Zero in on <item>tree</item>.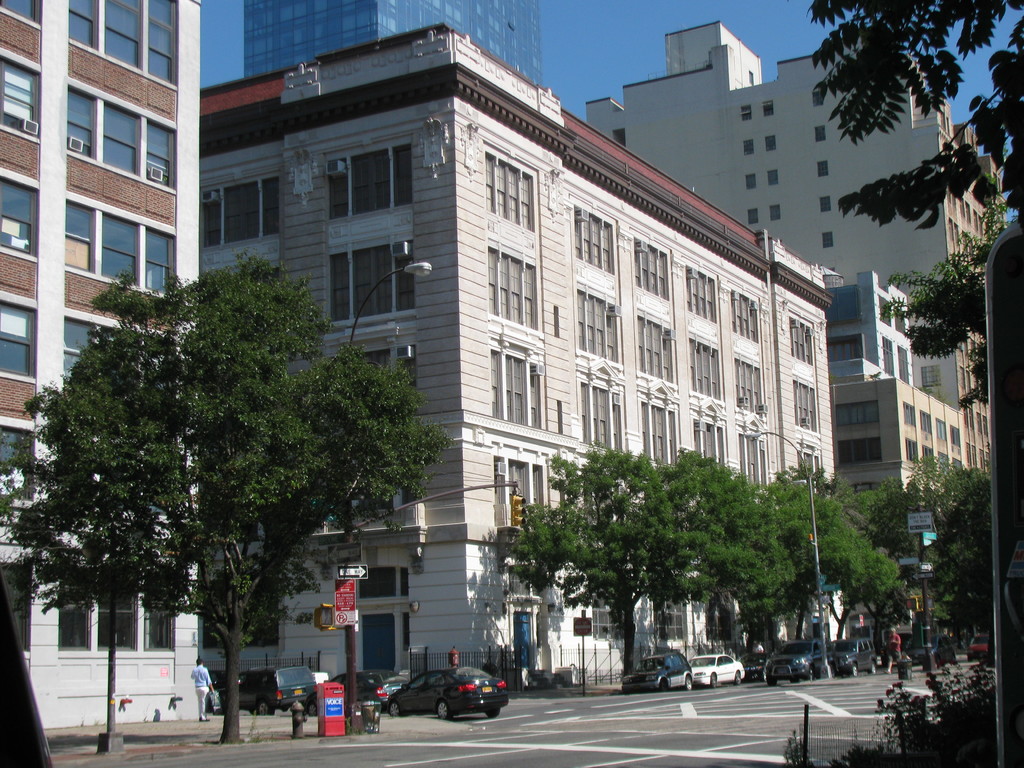
Zeroed in: (639, 442, 801, 661).
